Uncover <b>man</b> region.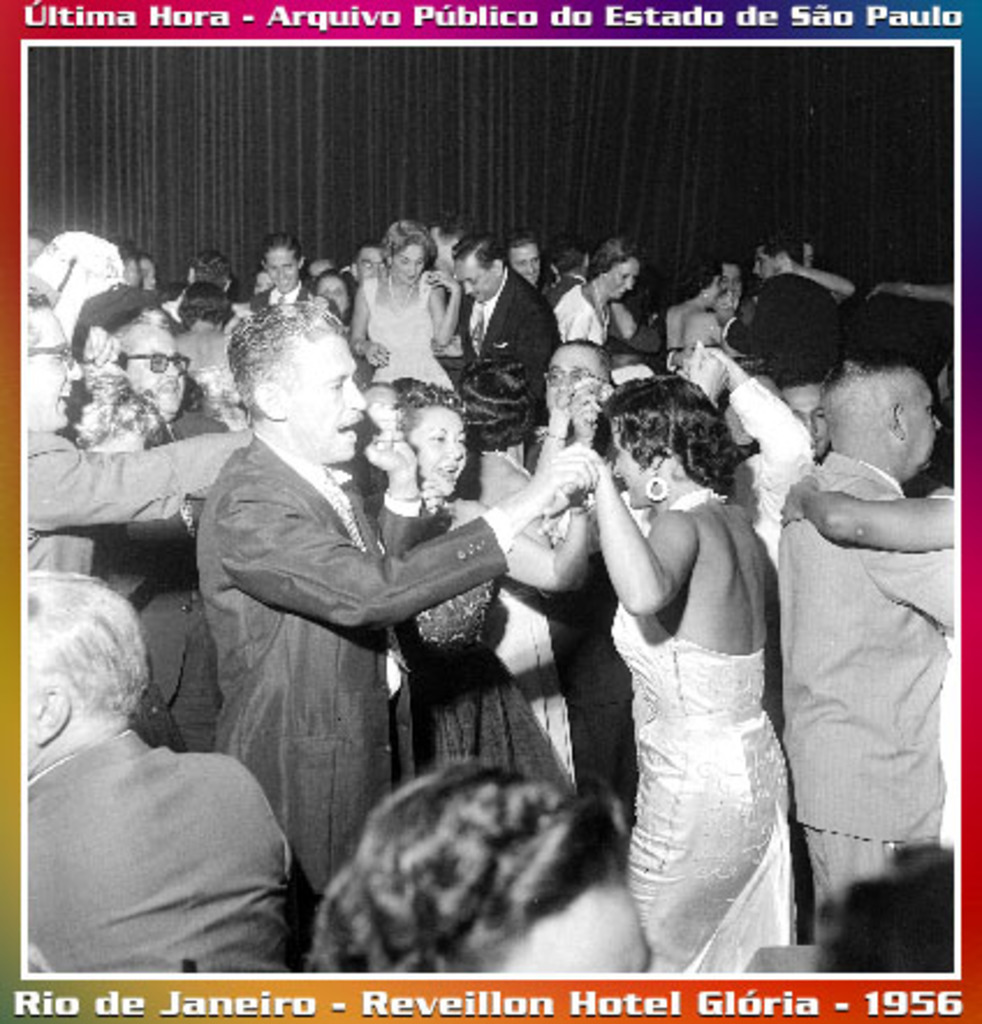
Uncovered: (left=510, top=229, right=540, bottom=280).
